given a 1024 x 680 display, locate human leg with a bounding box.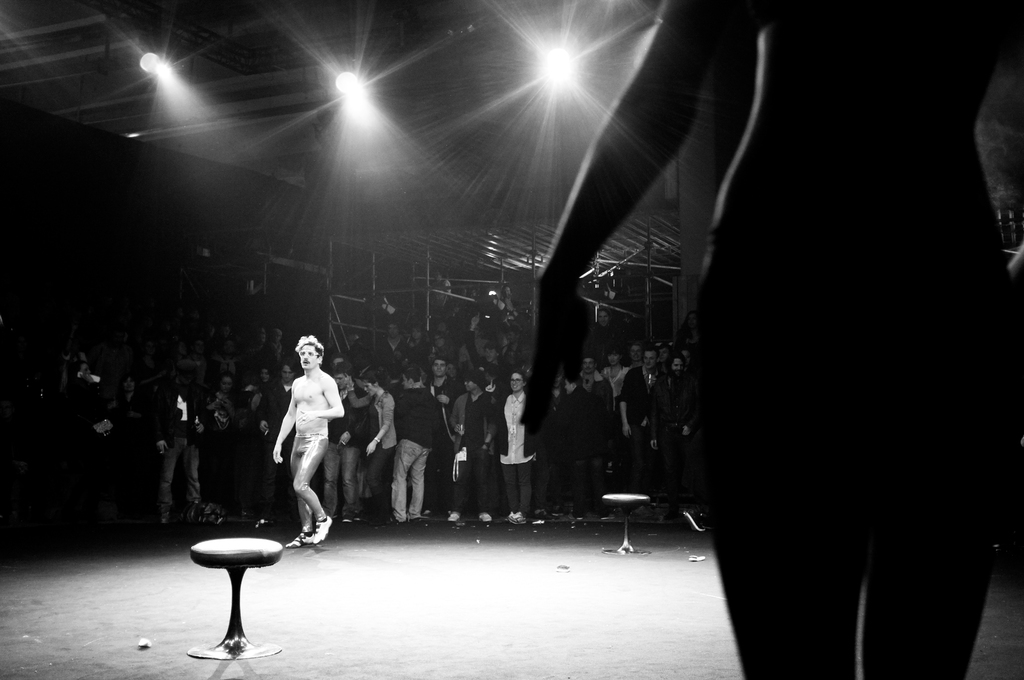
Located: 522, 466, 529, 519.
